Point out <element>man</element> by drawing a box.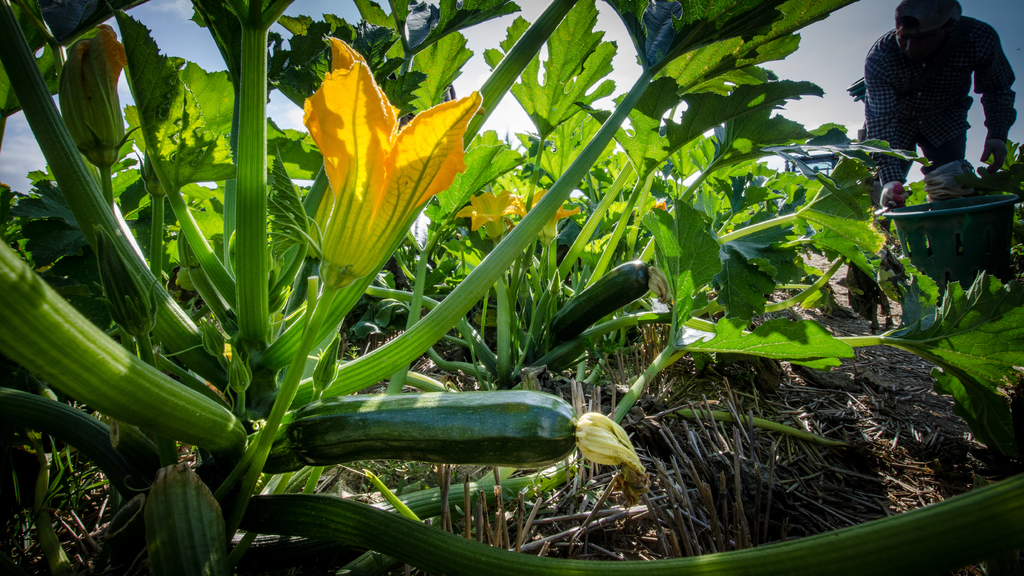
locate(856, 0, 1018, 165).
